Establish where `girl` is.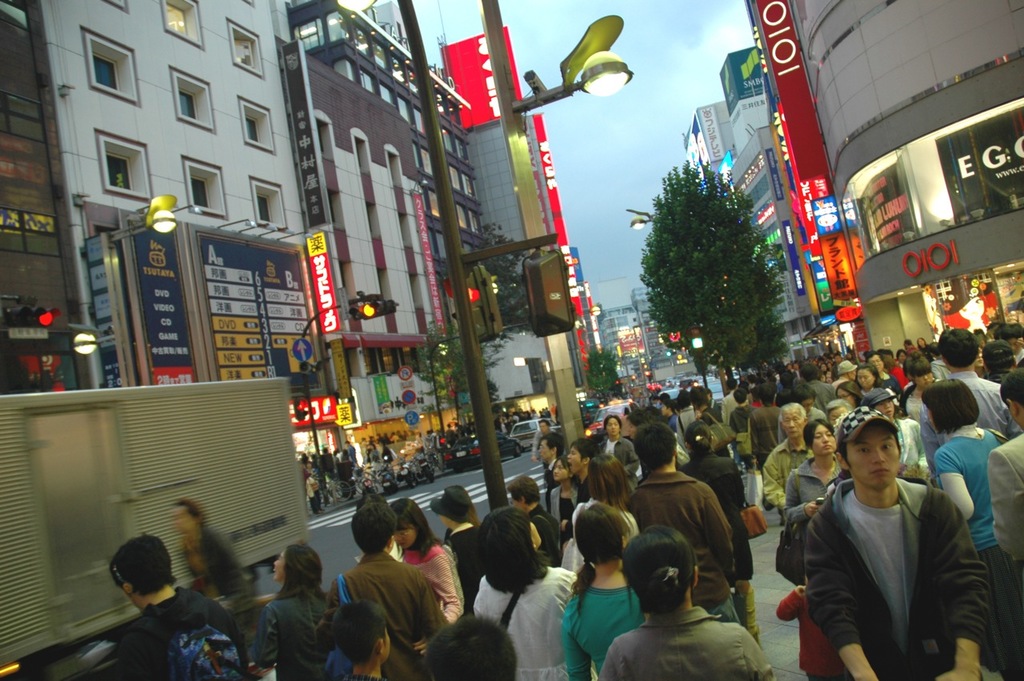
Established at 866/394/925/473.
